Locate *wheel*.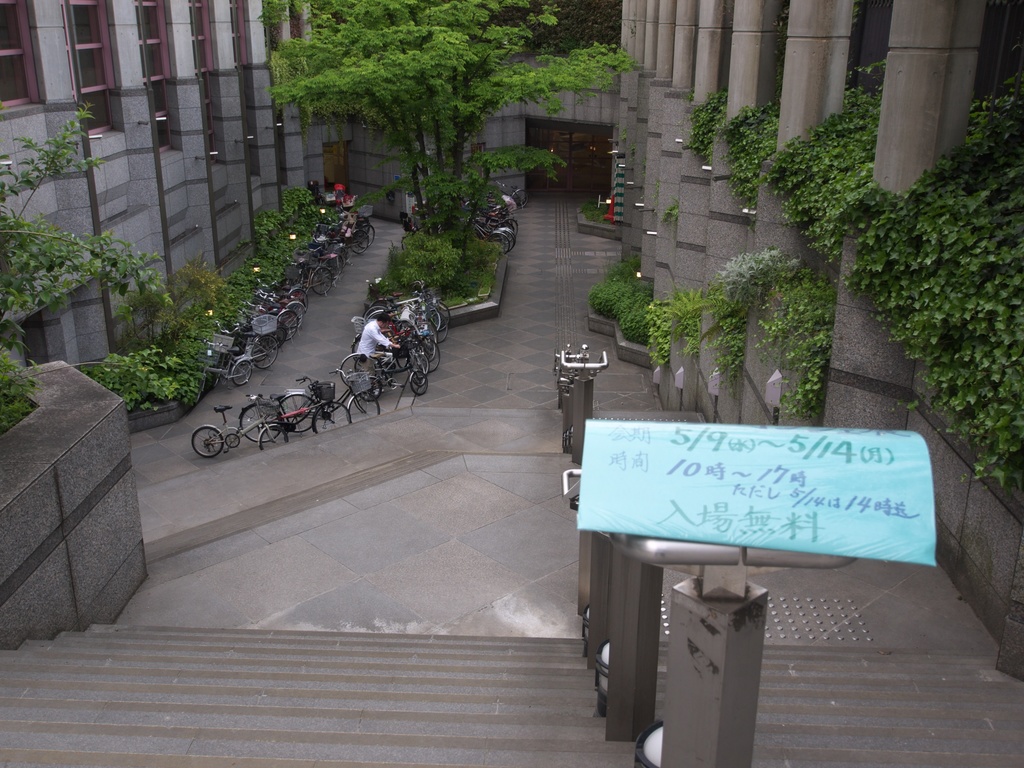
Bounding box: 230 360 251 386.
